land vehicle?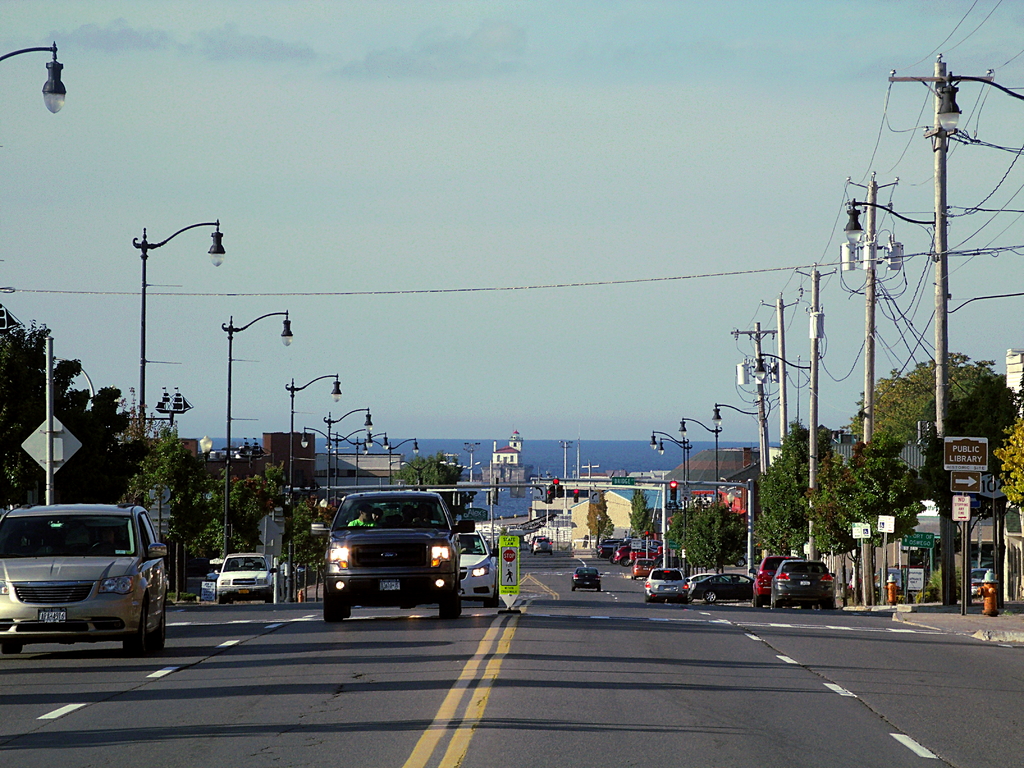
629, 557, 661, 581
